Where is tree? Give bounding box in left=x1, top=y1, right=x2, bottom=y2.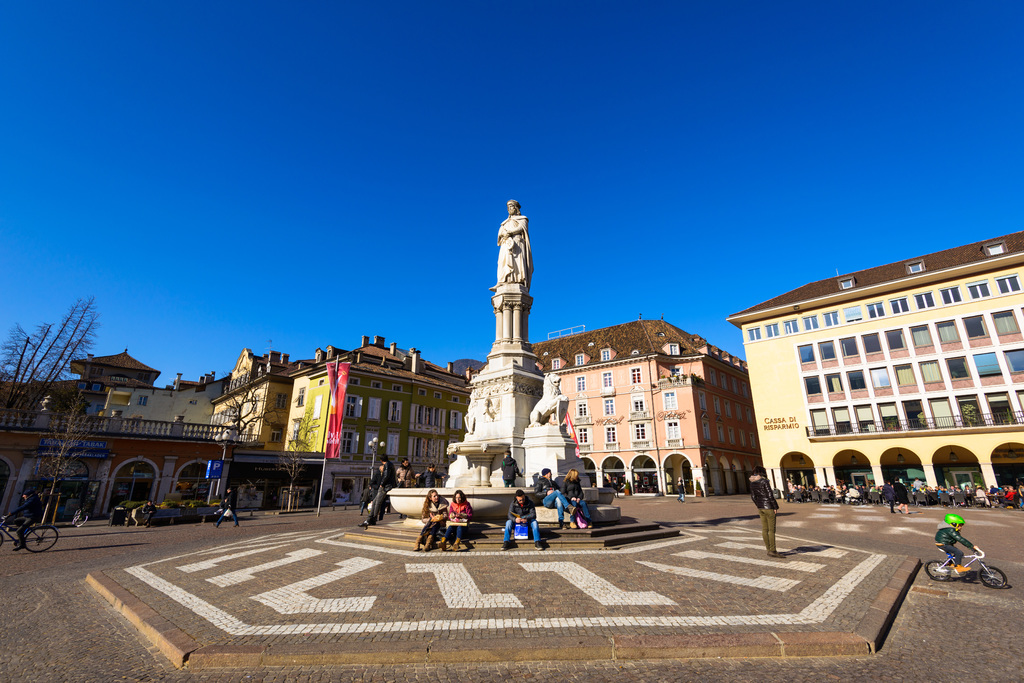
left=274, top=401, right=319, bottom=513.
